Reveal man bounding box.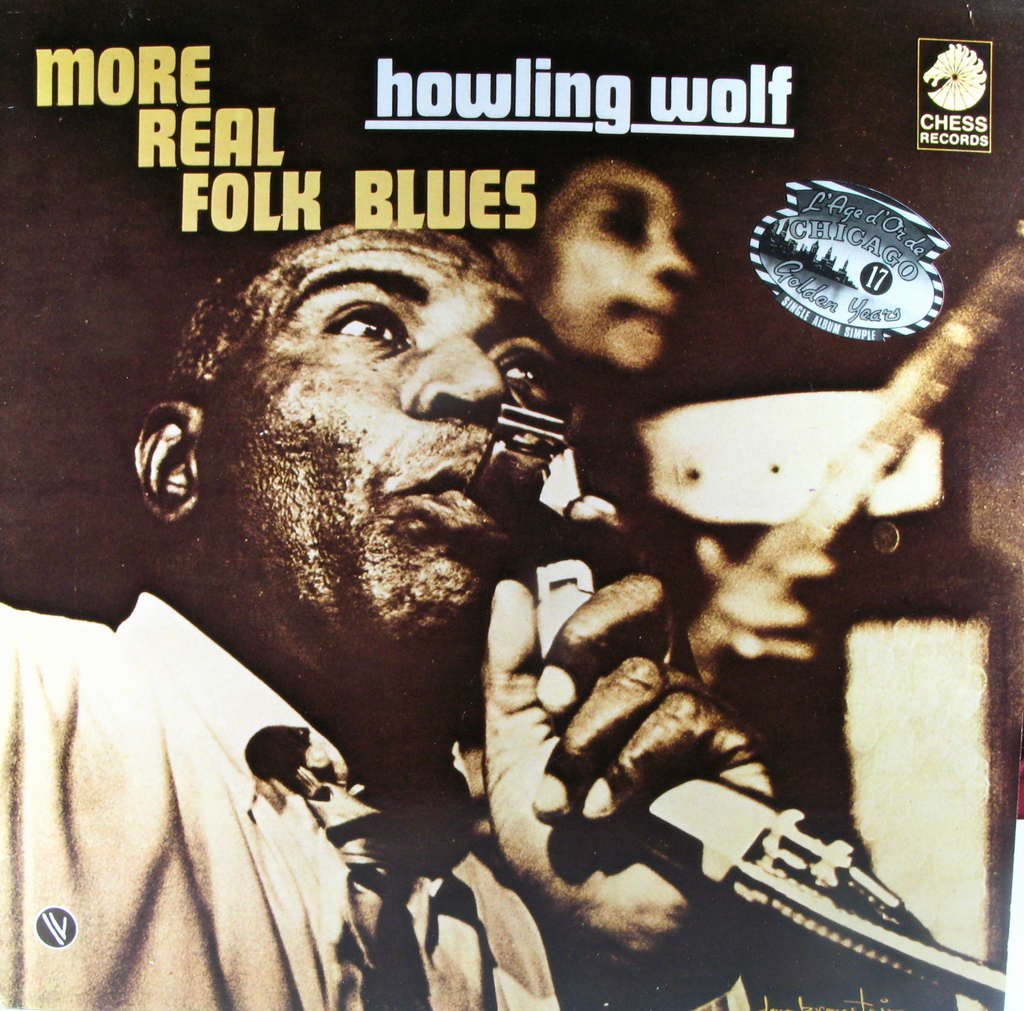
Revealed: detection(497, 139, 821, 692).
